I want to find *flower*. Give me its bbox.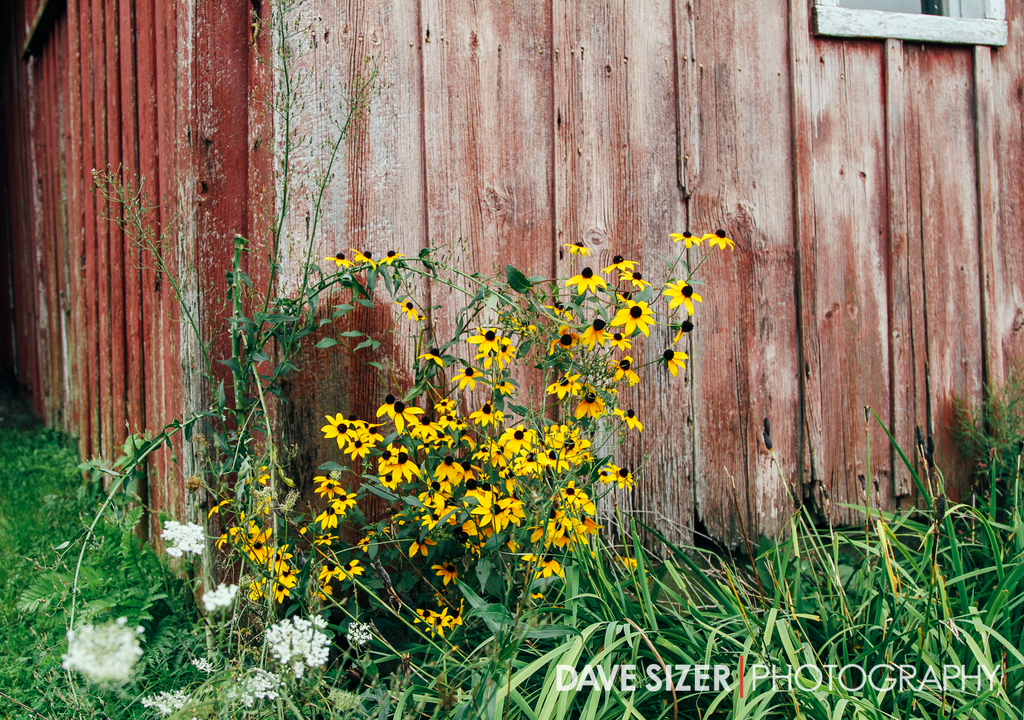
316:481:349:501.
